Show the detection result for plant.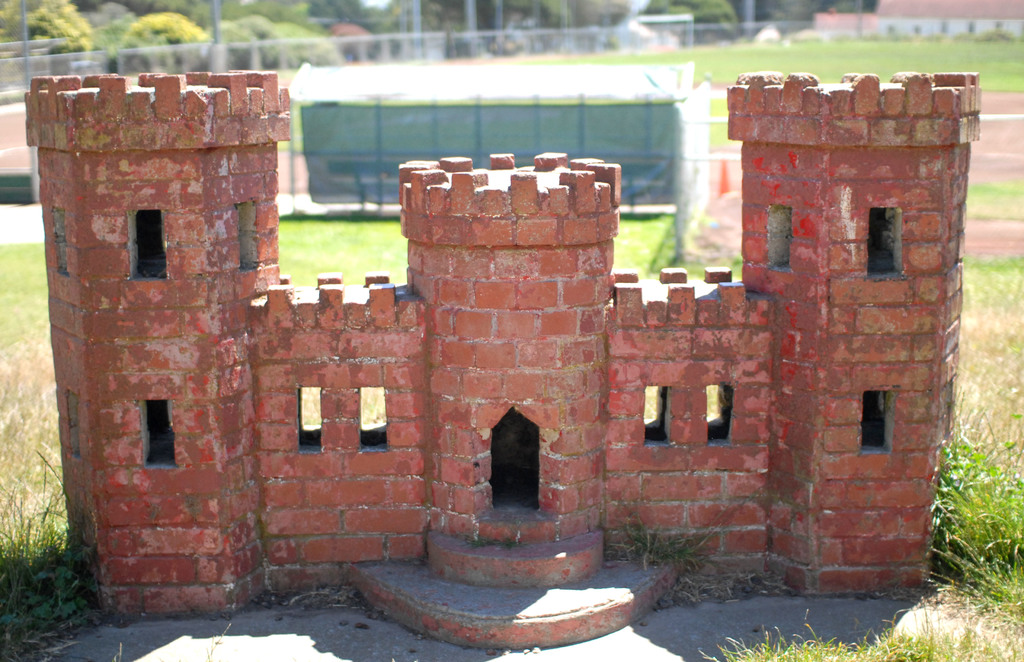
10, 520, 88, 622.
